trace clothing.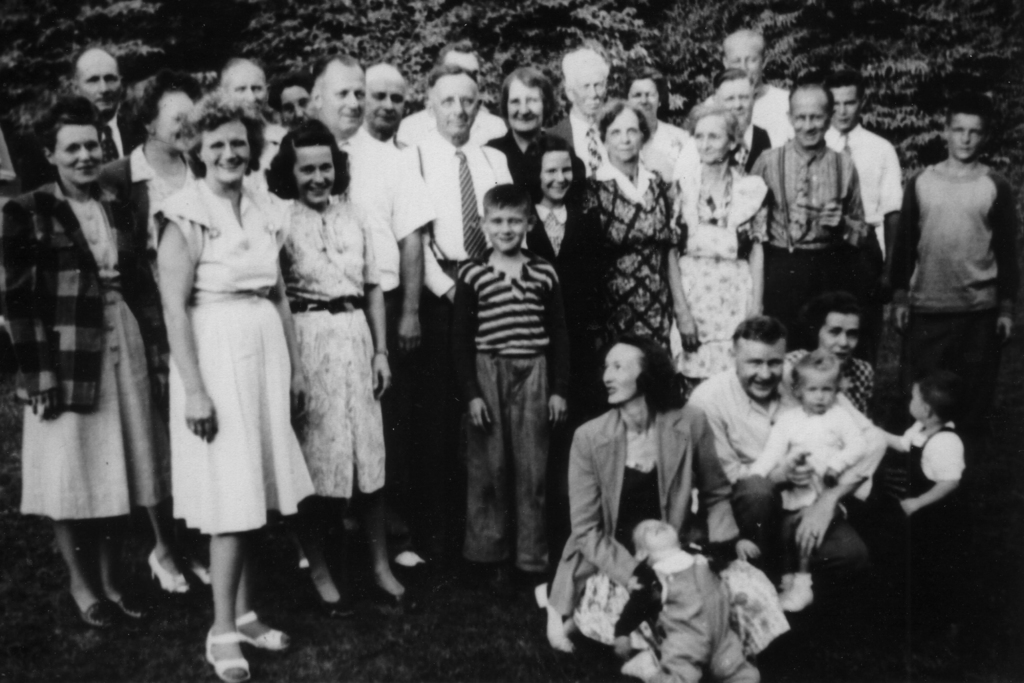
Traced to {"x1": 17, "y1": 127, "x2": 154, "y2": 588}.
